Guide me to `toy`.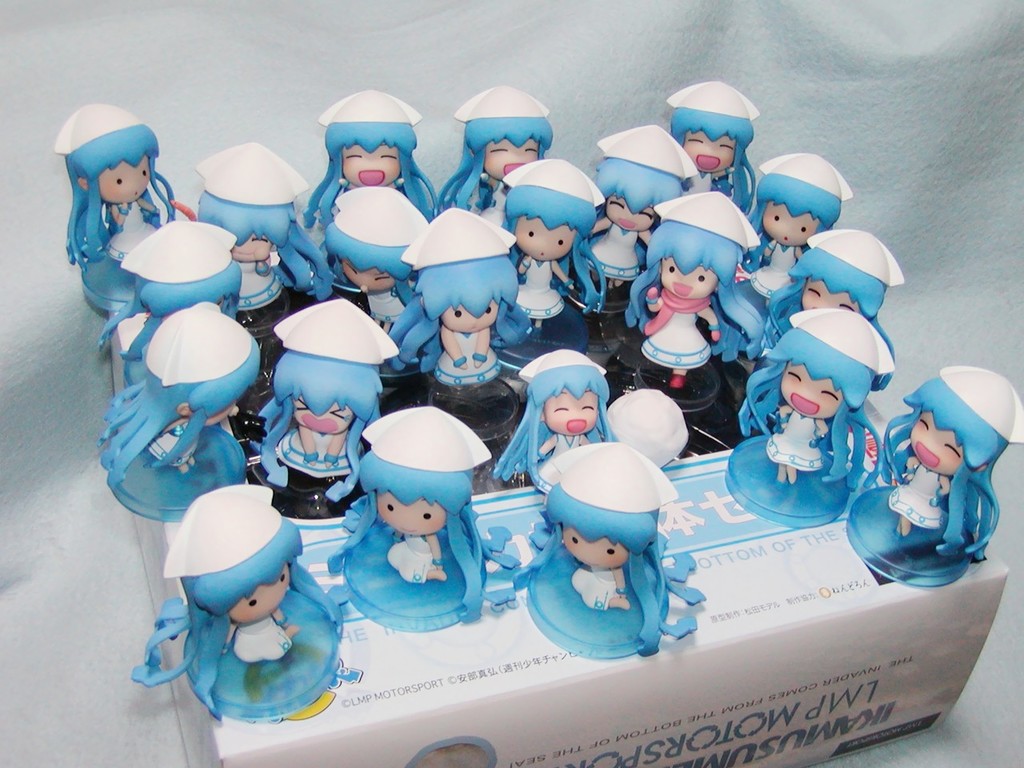
Guidance: (x1=495, y1=349, x2=615, y2=491).
